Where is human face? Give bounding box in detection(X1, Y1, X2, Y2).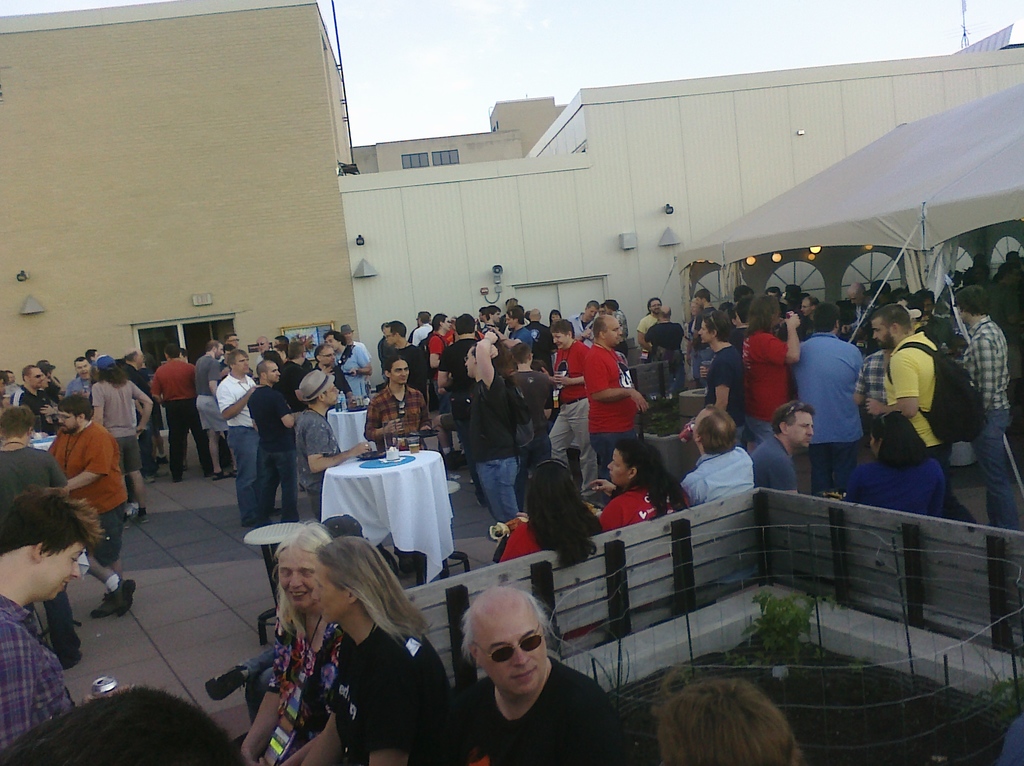
detection(604, 318, 621, 348).
